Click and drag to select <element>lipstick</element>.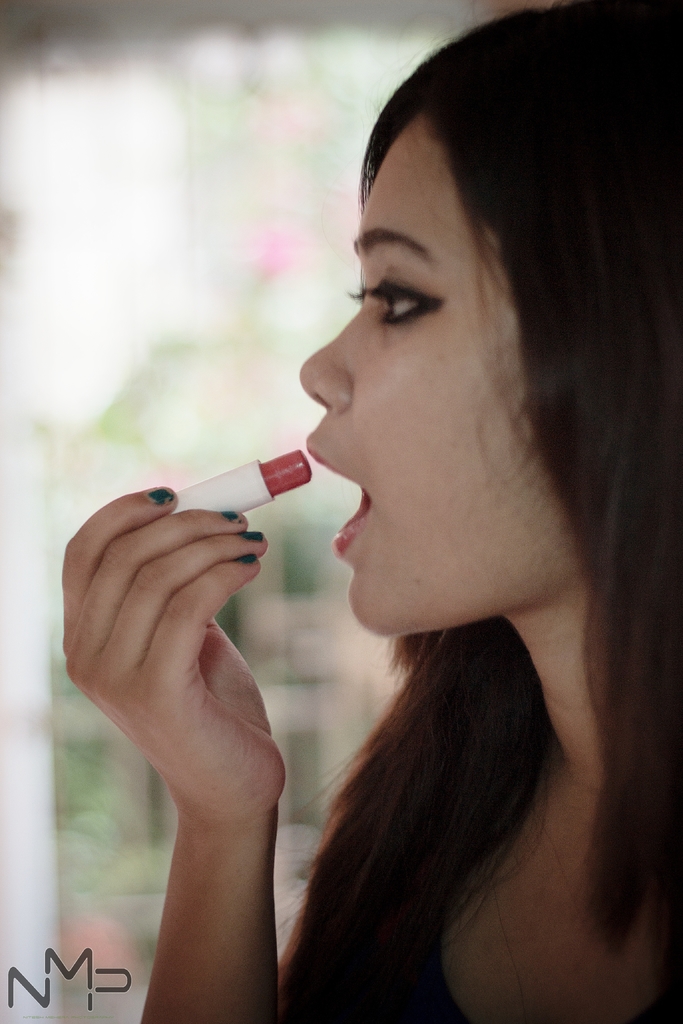
Selection: pyautogui.locateOnScreen(164, 449, 315, 516).
